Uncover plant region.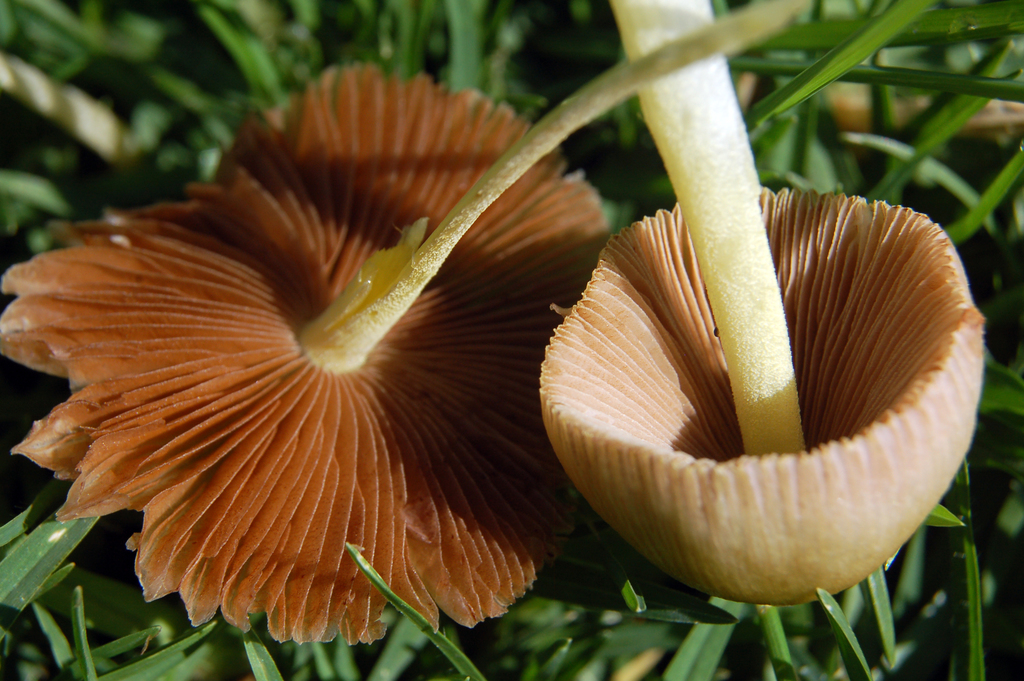
Uncovered: 524, 0, 1012, 638.
